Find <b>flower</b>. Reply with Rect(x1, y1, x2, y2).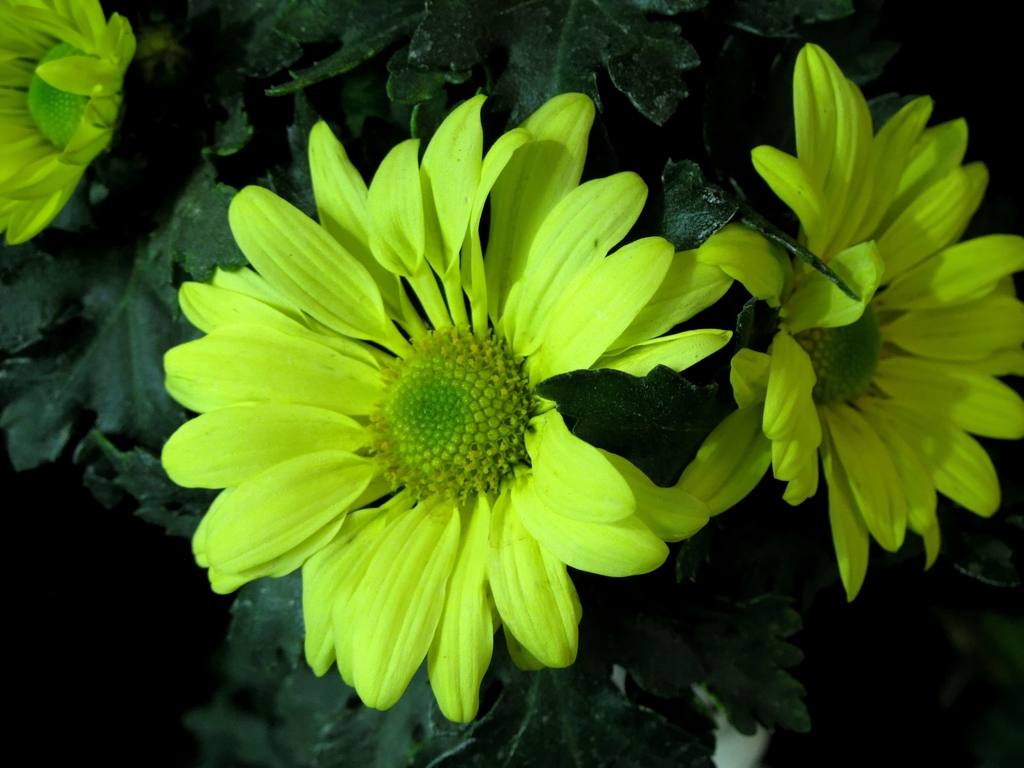
Rect(0, 0, 136, 253).
